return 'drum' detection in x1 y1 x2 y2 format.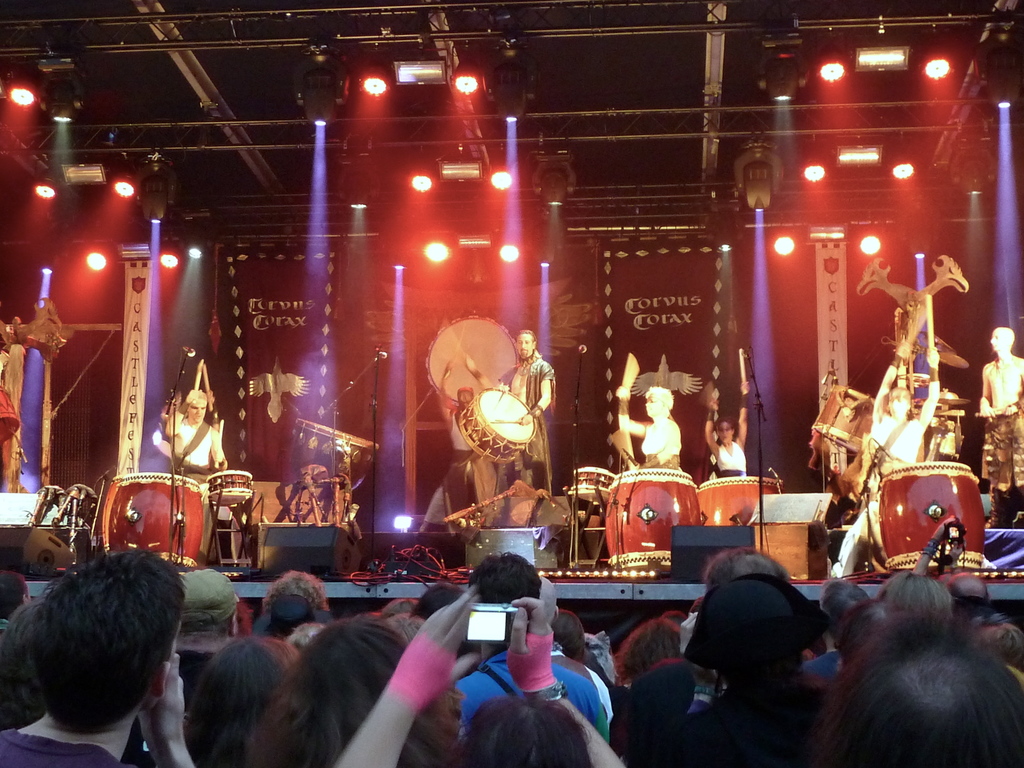
812 384 875 453.
